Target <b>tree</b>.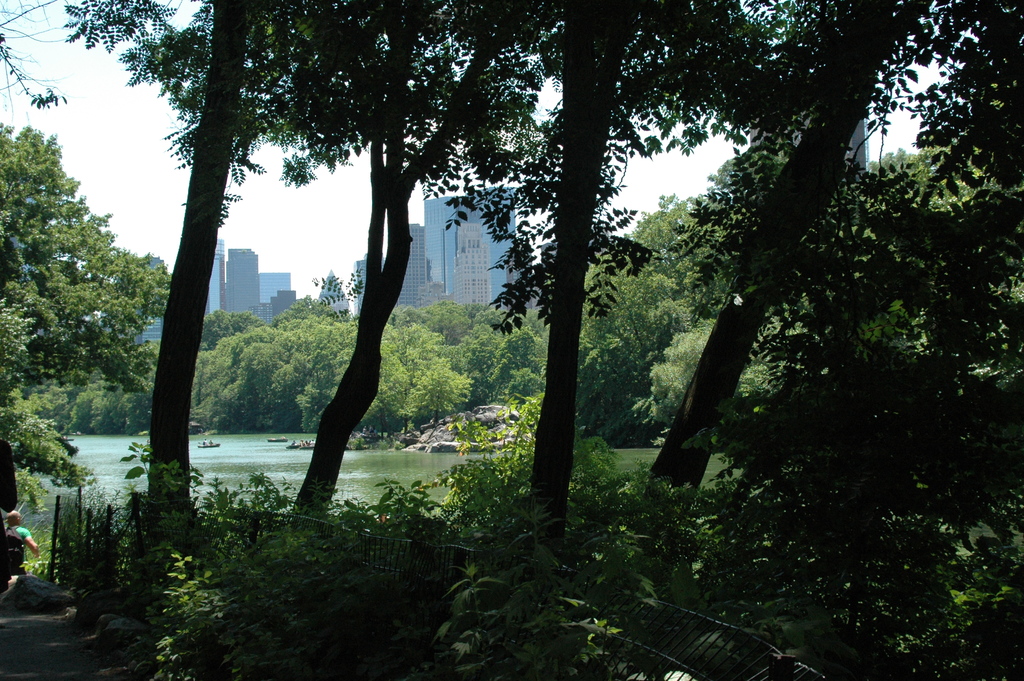
Target region: Rect(82, 372, 128, 439).
